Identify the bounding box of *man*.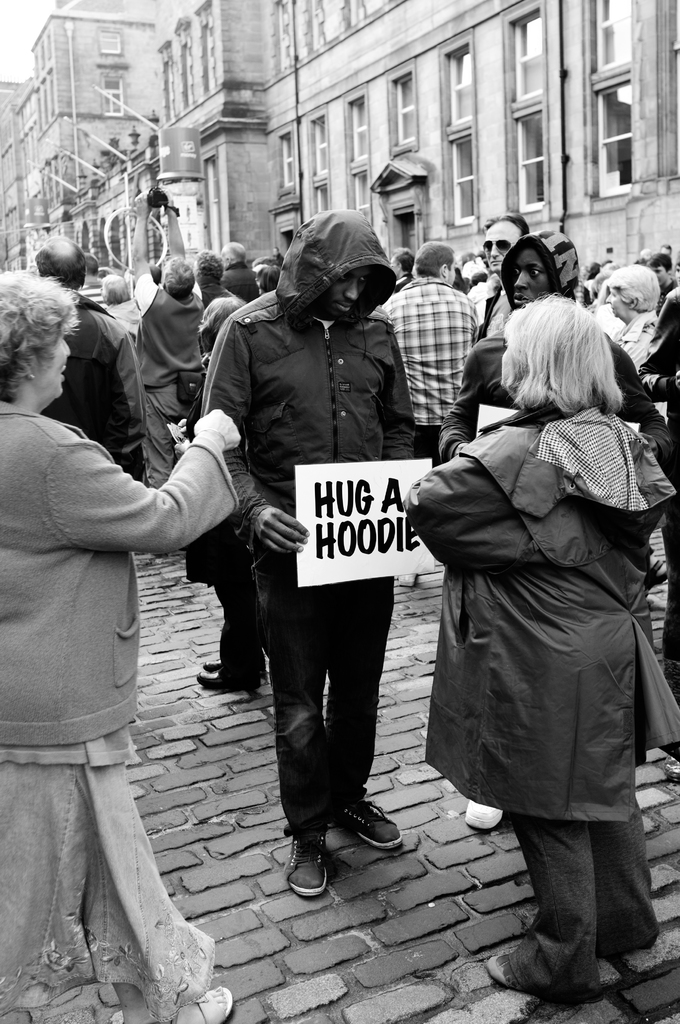
[x1=14, y1=242, x2=156, y2=481].
